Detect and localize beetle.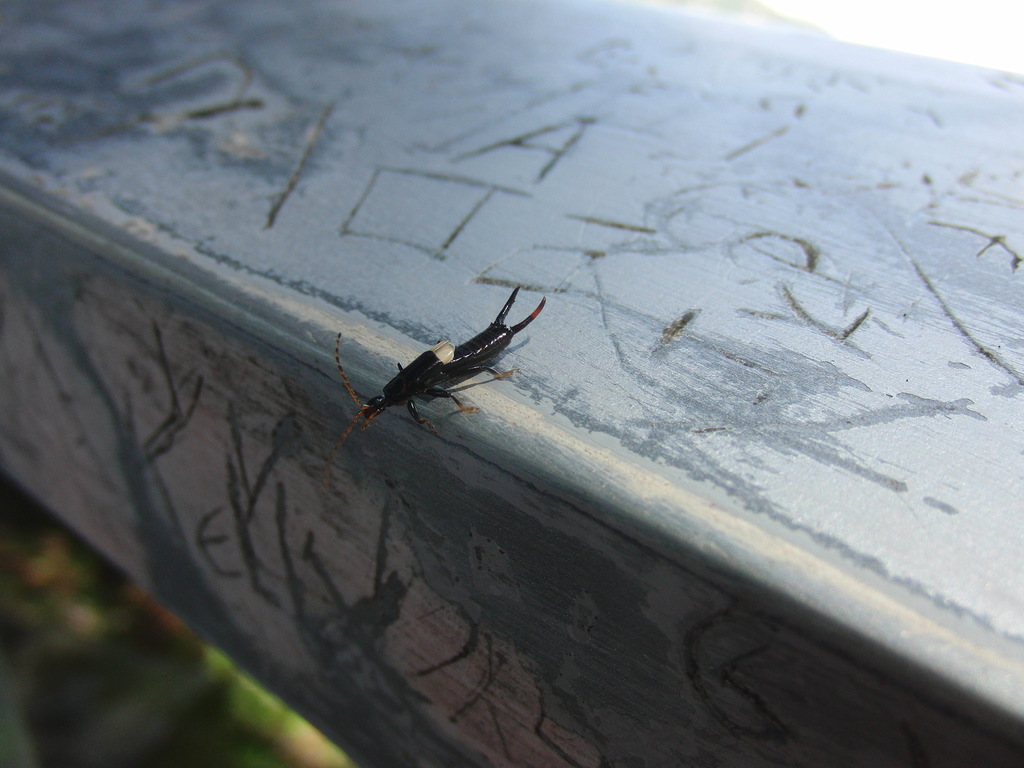
Localized at rect(338, 273, 541, 442).
